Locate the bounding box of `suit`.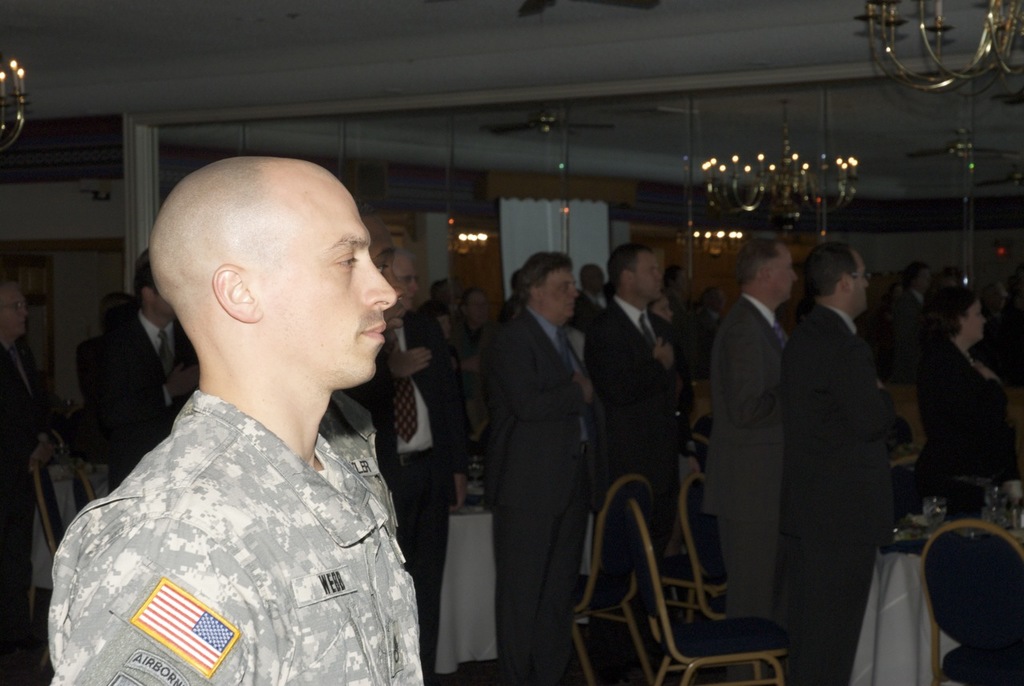
Bounding box: BBox(773, 306, 919, 685).
